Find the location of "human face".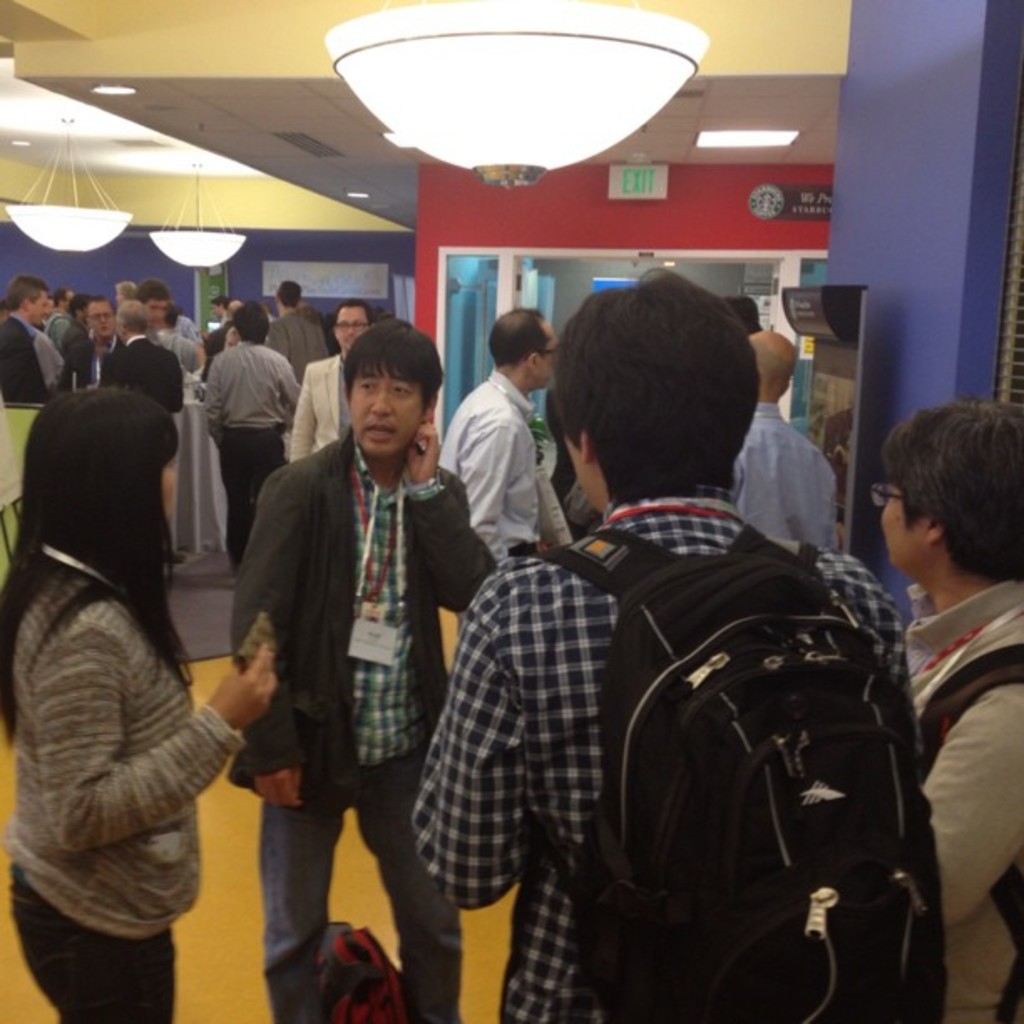
Location: 549/328/554/376.
